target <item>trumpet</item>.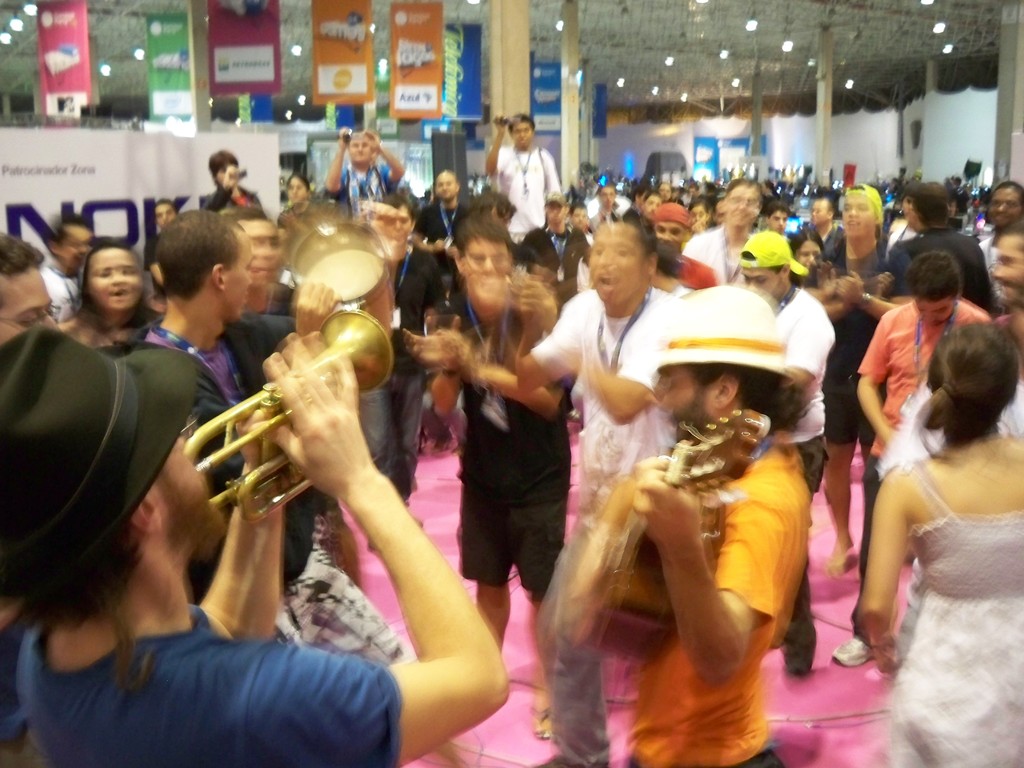
Target region: pyautogui.locateOnScreen(184, 308, 395, 523).
